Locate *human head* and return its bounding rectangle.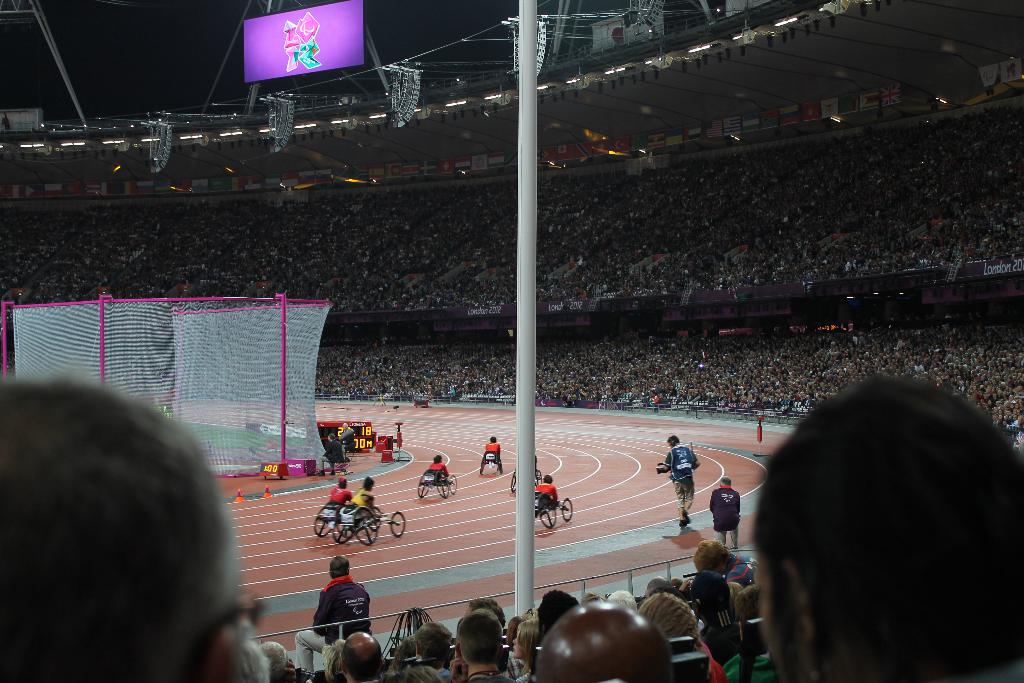
{"left": 323, "top": 641, "right": 344, "bottom": 682}.
